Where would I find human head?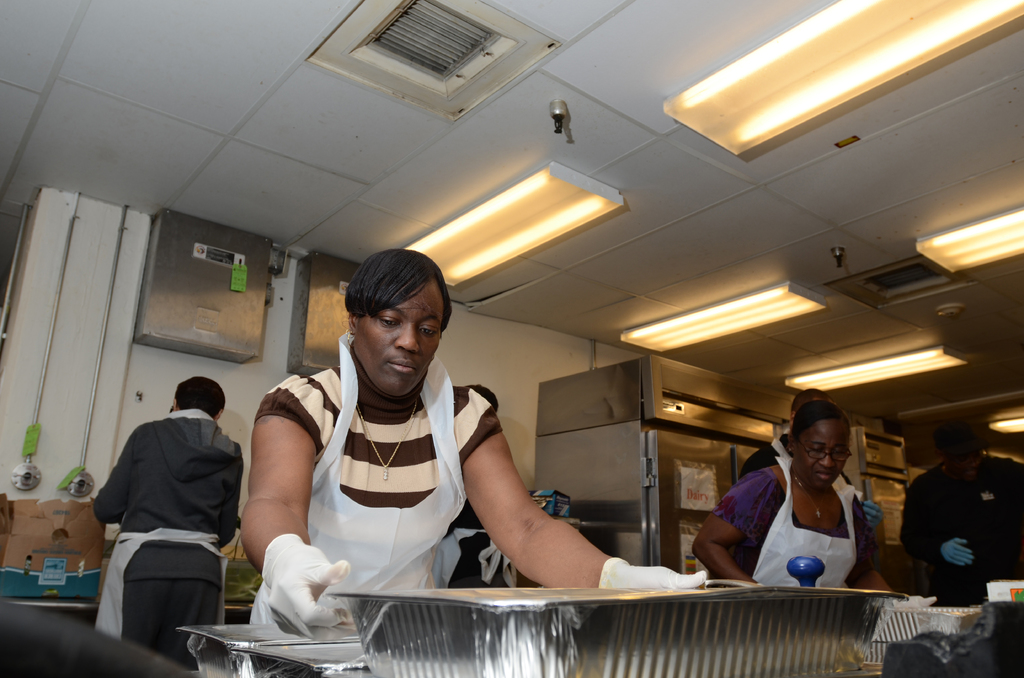
At box=[345, 247, 452, 394].
